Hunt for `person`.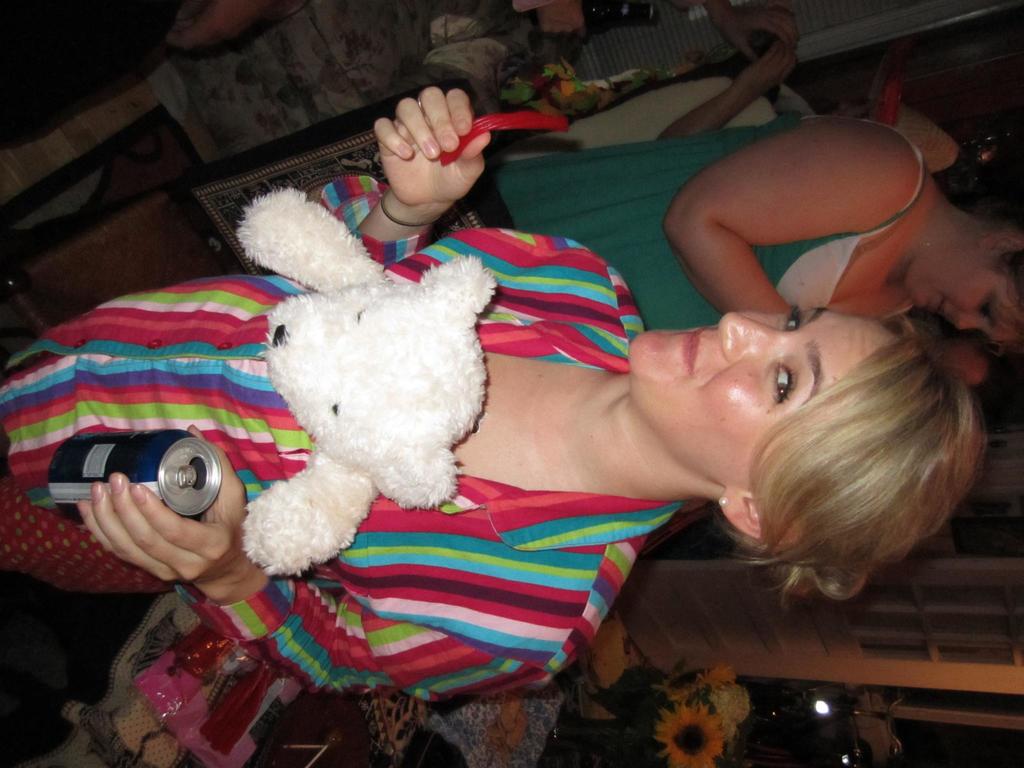
Hunted down at {"x1": 494, "y1": 113, "x2": 1023, "y2": 332}.
